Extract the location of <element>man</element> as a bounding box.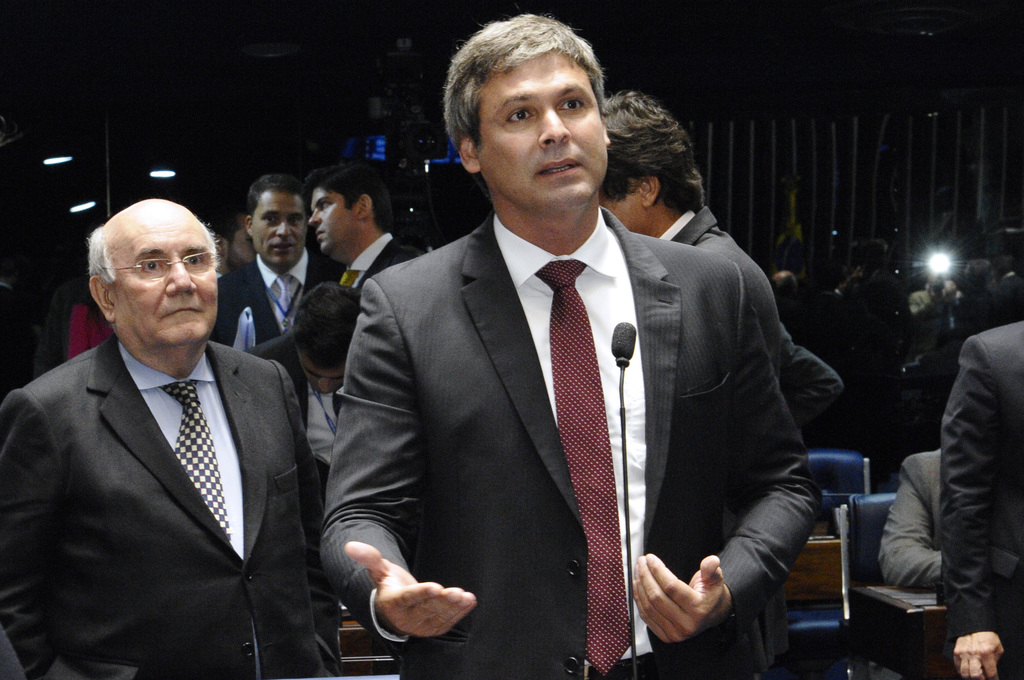
bbox(947, 279, 964, 302).
